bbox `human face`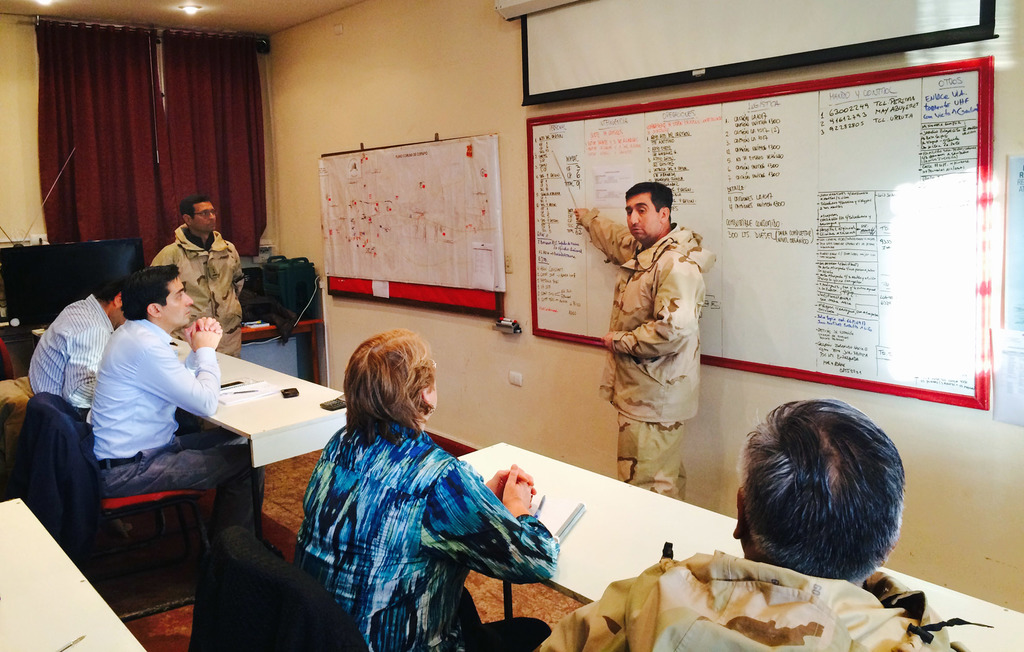
select_region(195, 200, 214, 227)
